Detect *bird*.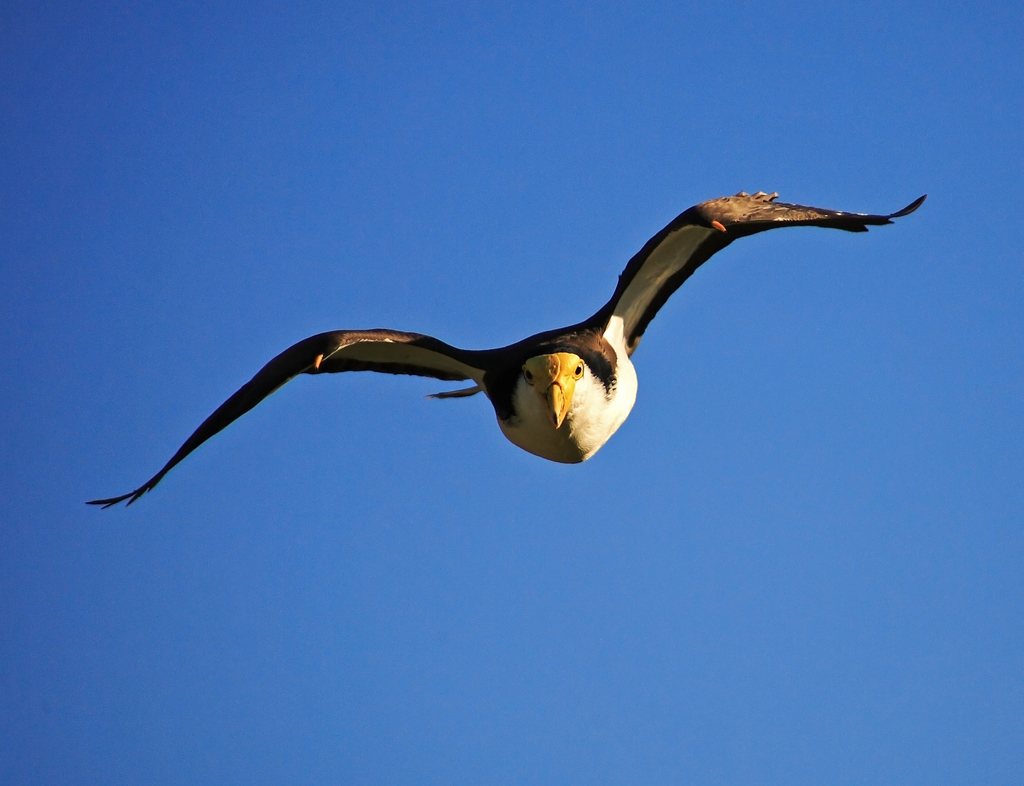
Detected at 93,196,897,519.
